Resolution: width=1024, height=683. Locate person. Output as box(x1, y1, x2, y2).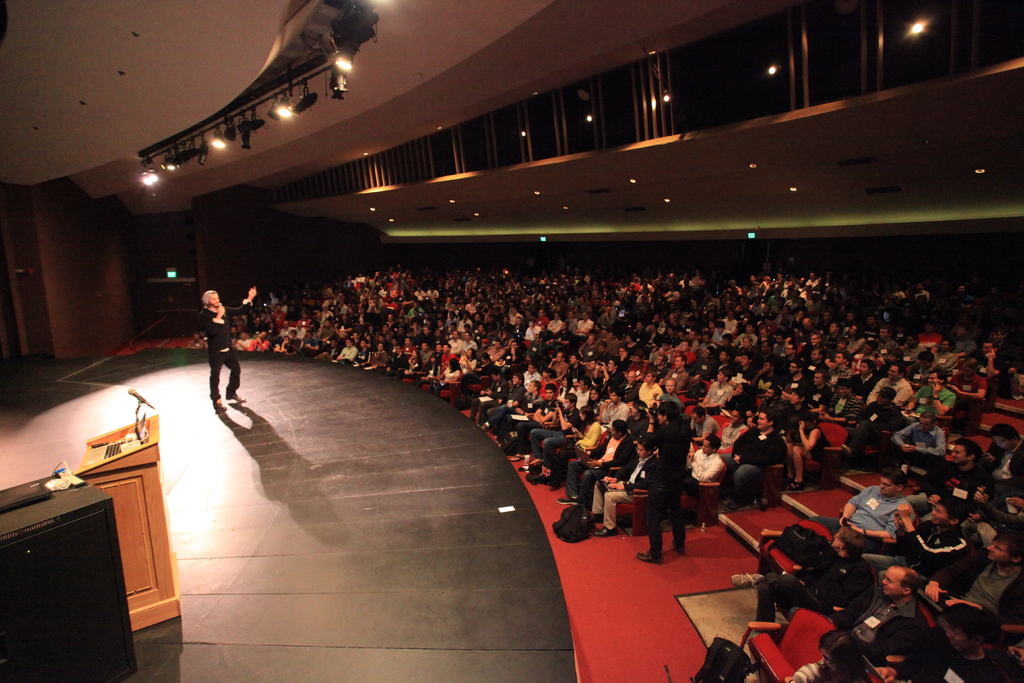
box(897, 411, 957, 456).
